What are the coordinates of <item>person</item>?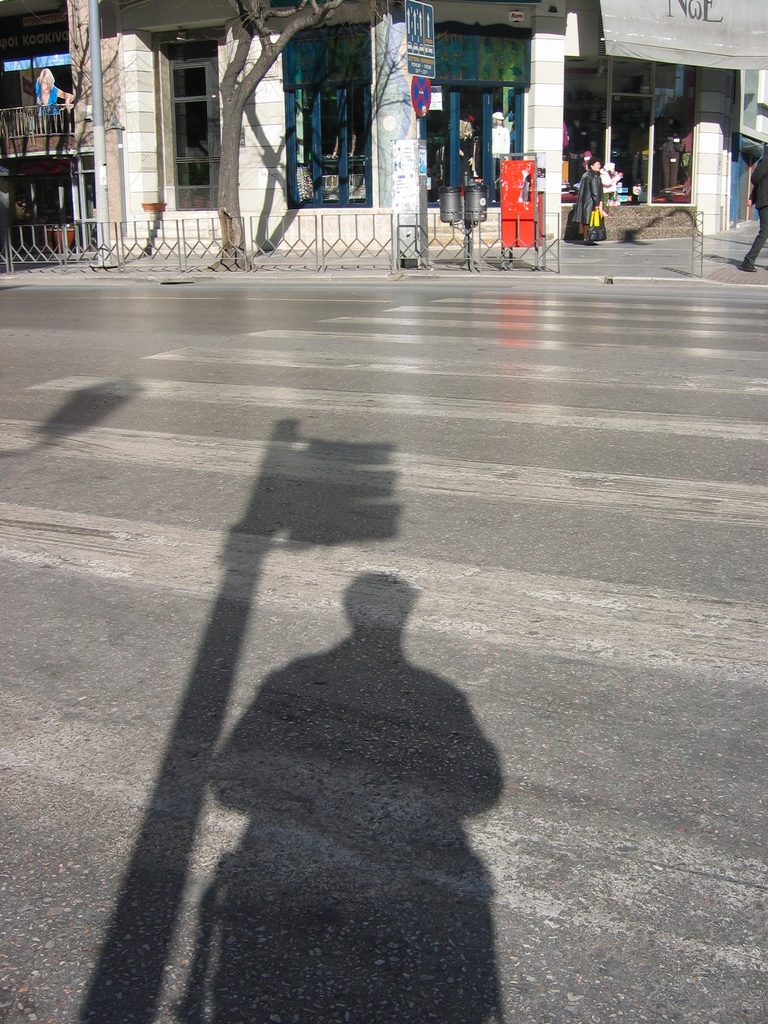
{"x1": 33, "y1": 69, "x2": 74, "y2": 134}.
